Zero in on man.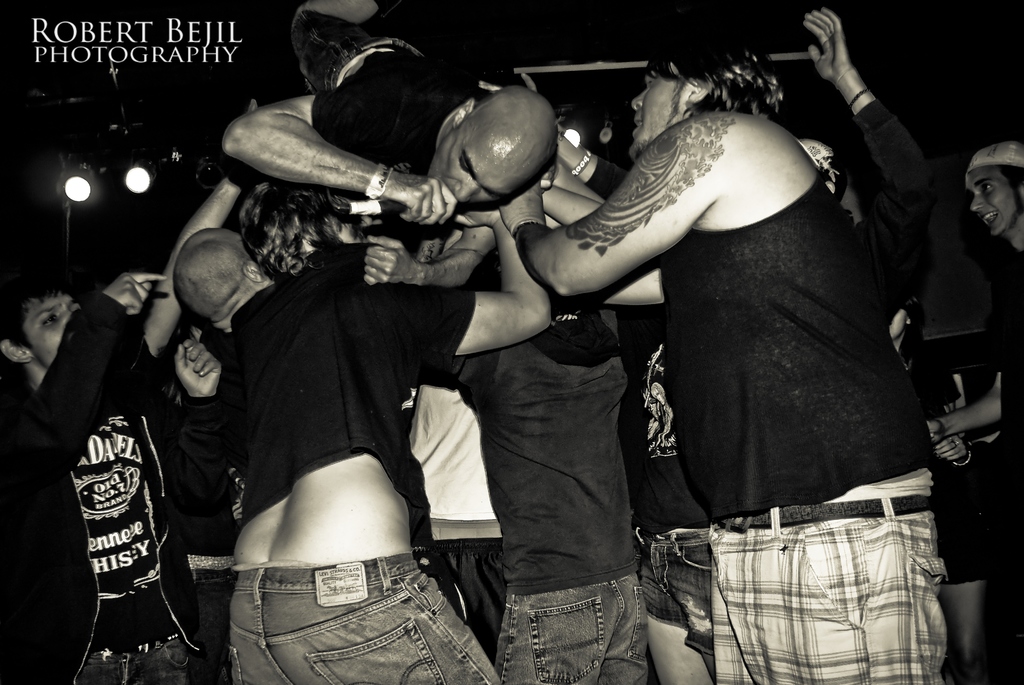
Zeroed in: {"left": 500, "top": 26, "right": 948, "bottom": 684}.
